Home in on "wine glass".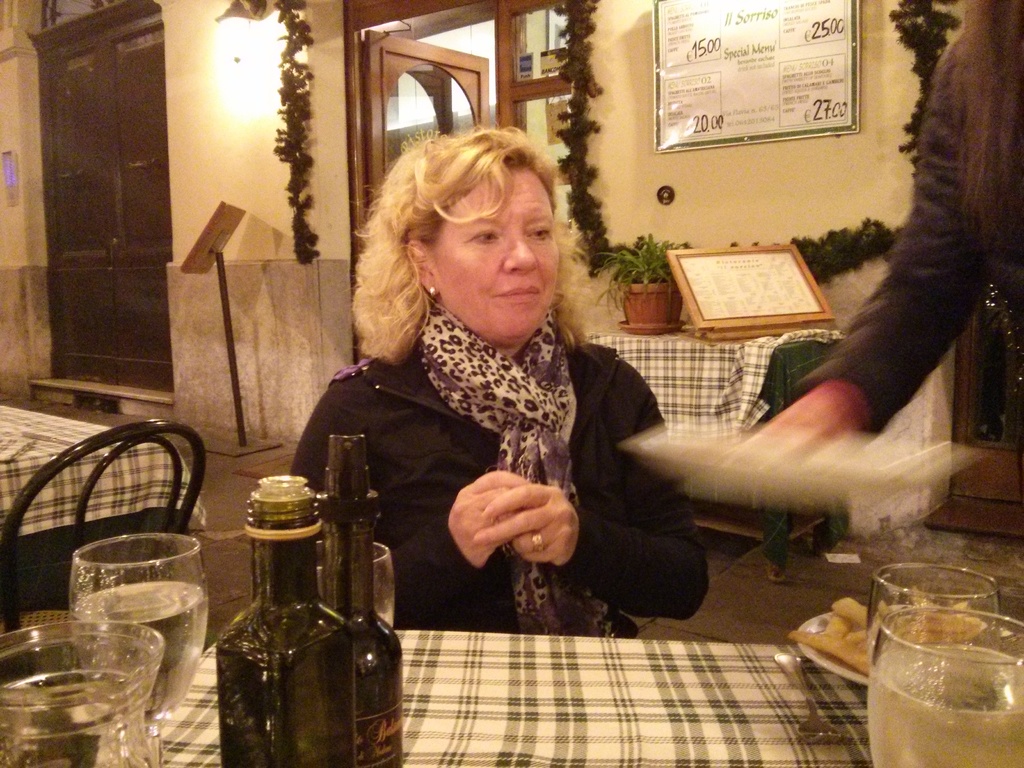
Homed in at locate(308, 536, 396, 634).
